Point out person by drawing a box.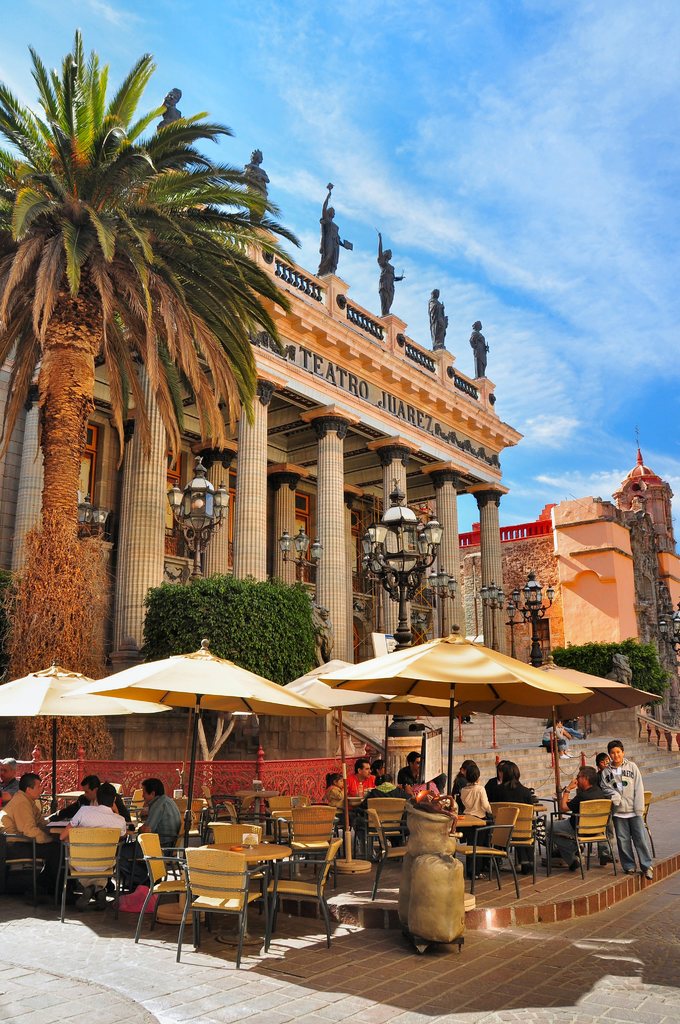
x1=60, y1=784, x2=127, y2=910.
